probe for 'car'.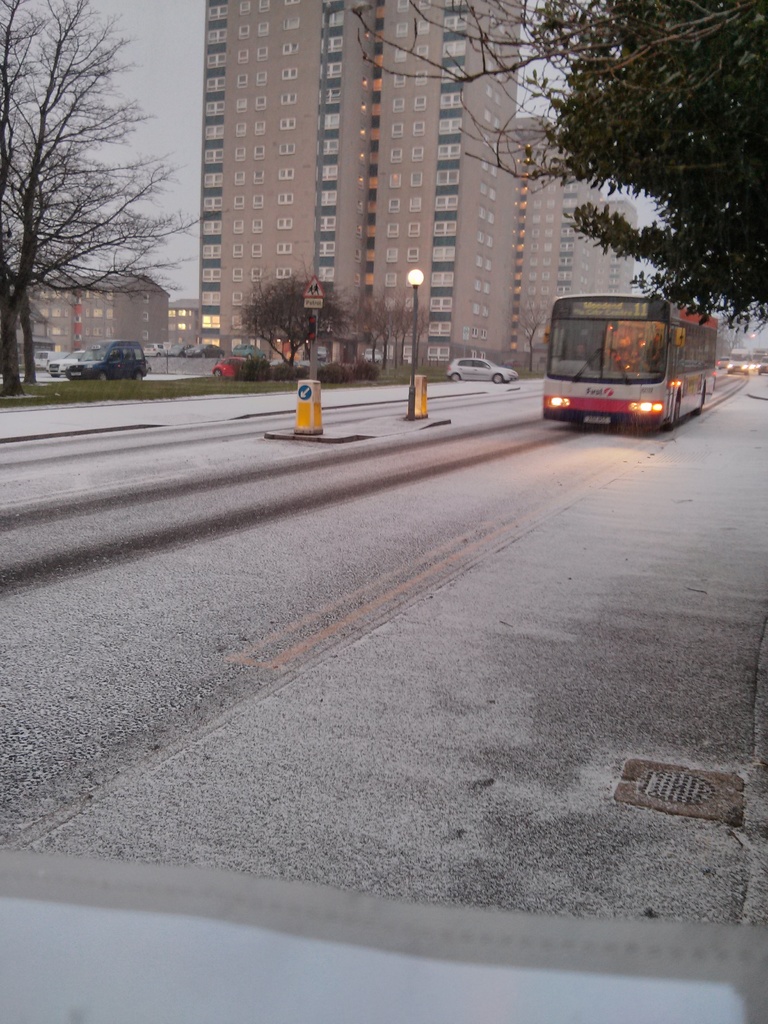
Probe result: (x1=79, y1=340, x2=147, y2=385).
